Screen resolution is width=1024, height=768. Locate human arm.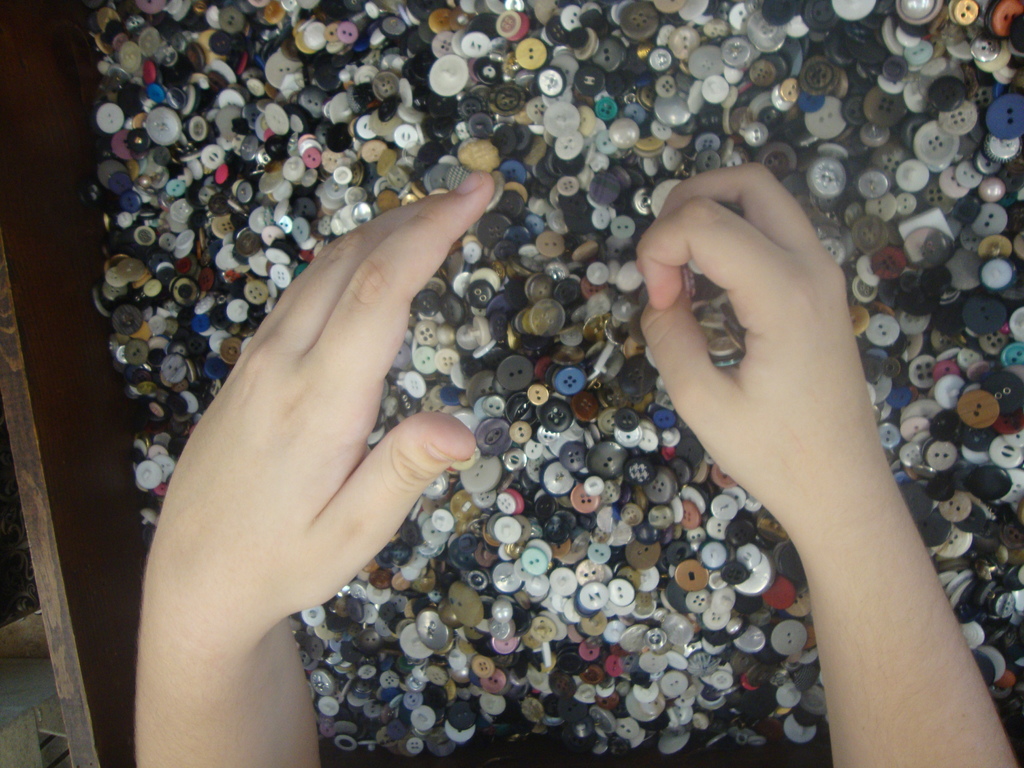
detection(639, 171, 1014, 767).
